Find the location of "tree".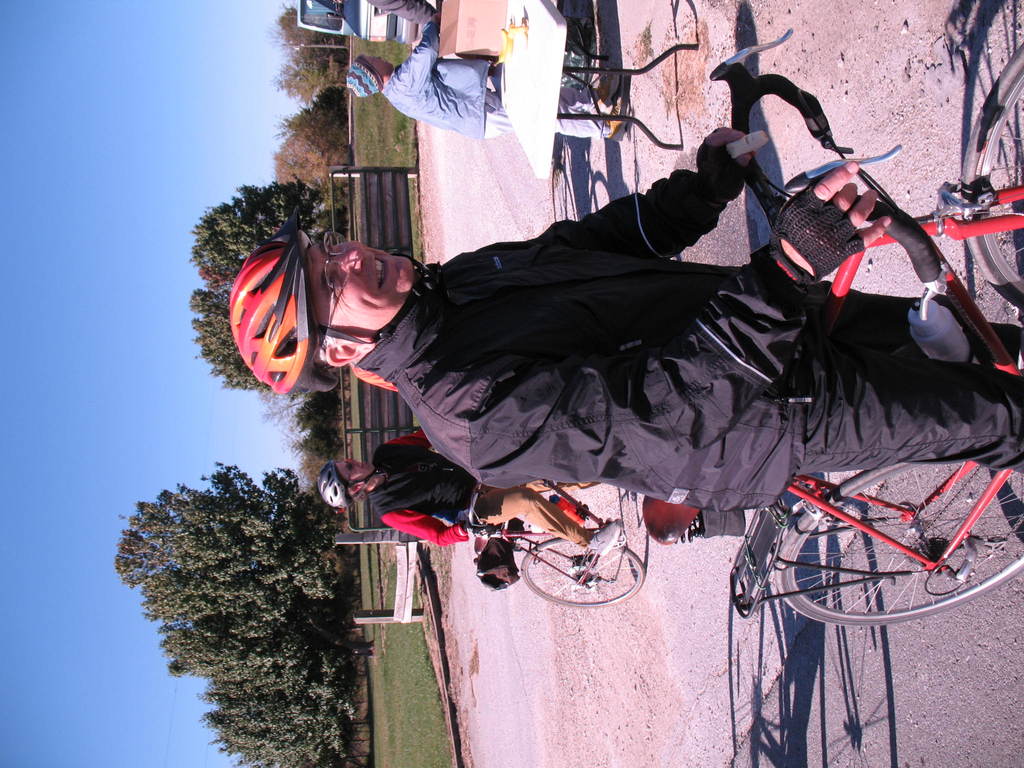
Location: <region>255, 383, 355, 436</region>.
